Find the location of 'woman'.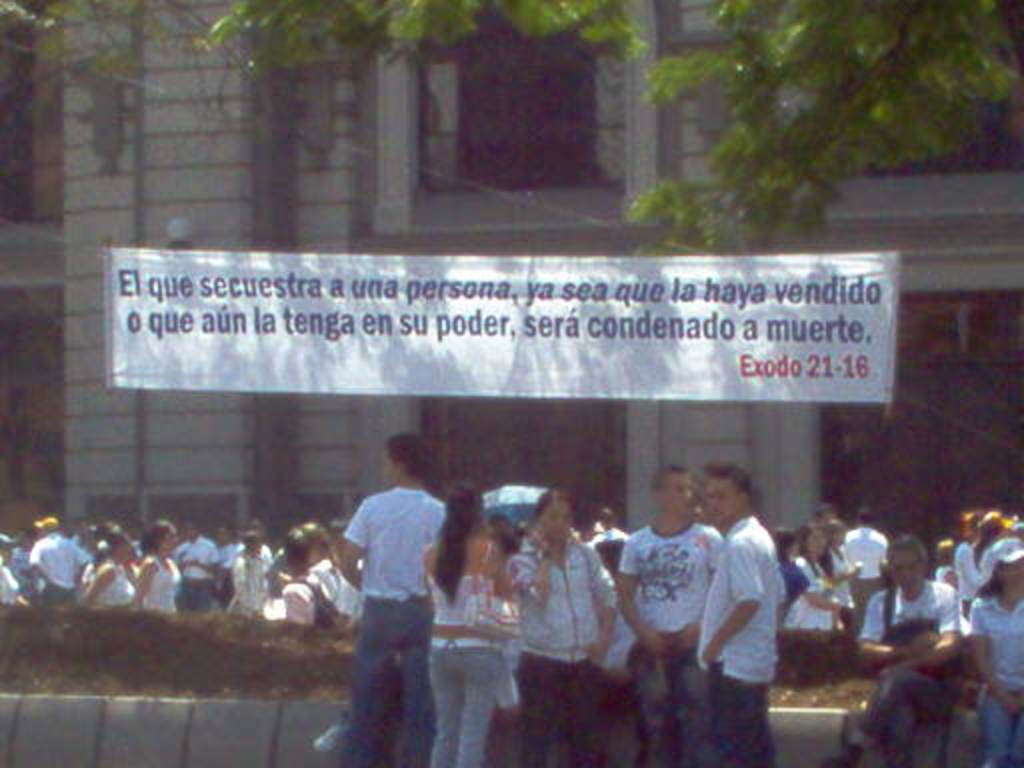
Location: <box>590,506,632,548</box>.
